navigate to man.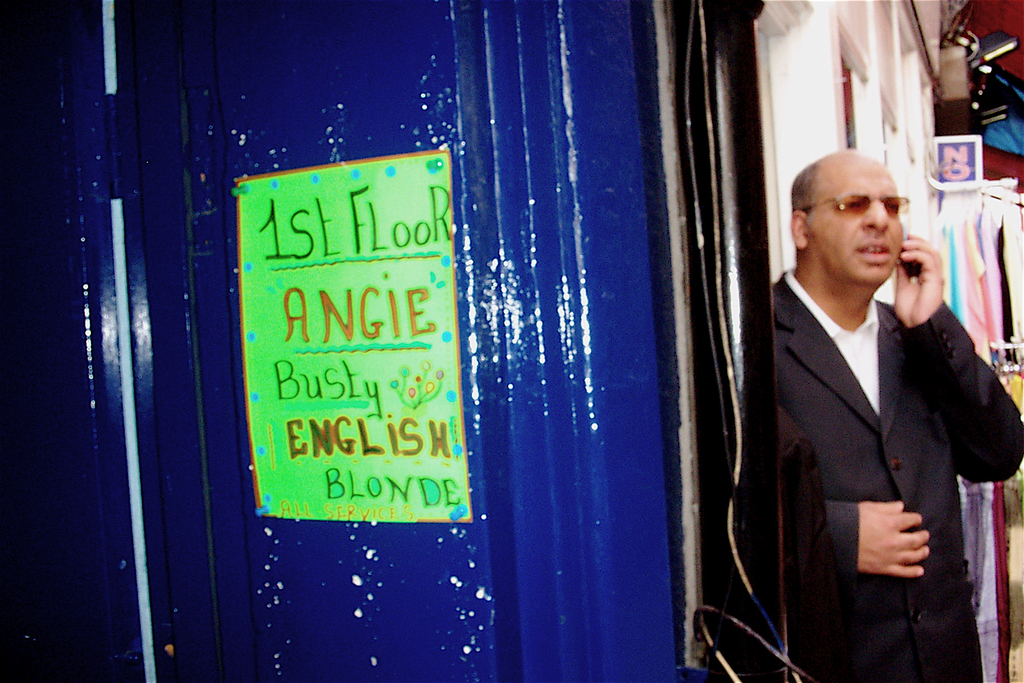
Navigation target: <bbox>762, 140, 1005, 649</bbox>.
